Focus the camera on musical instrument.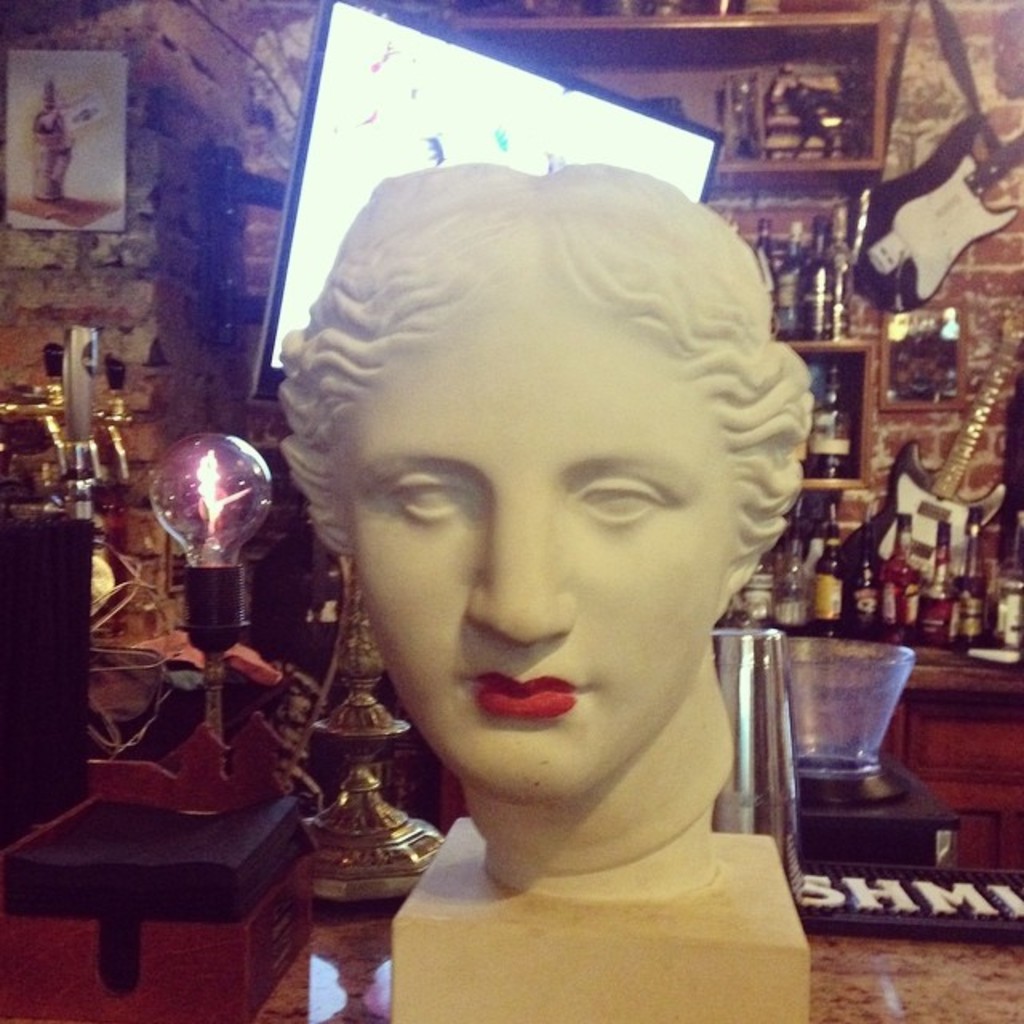
Focus region: select_region(838, 298, 1010, 616).
